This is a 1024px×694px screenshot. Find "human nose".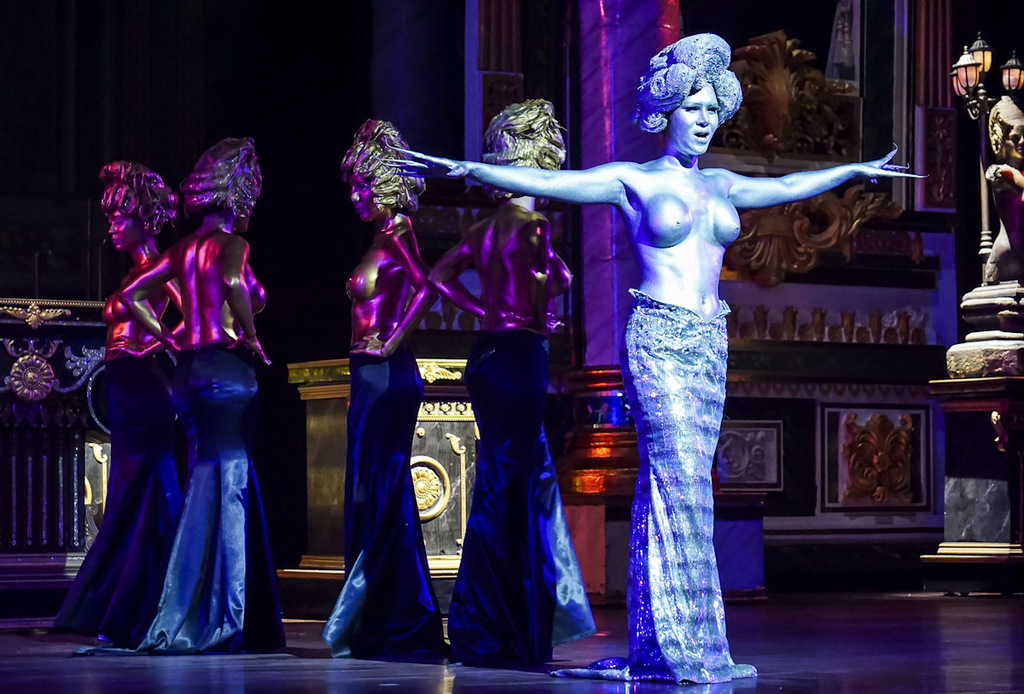
Bounding box: 351:191:360:206.
